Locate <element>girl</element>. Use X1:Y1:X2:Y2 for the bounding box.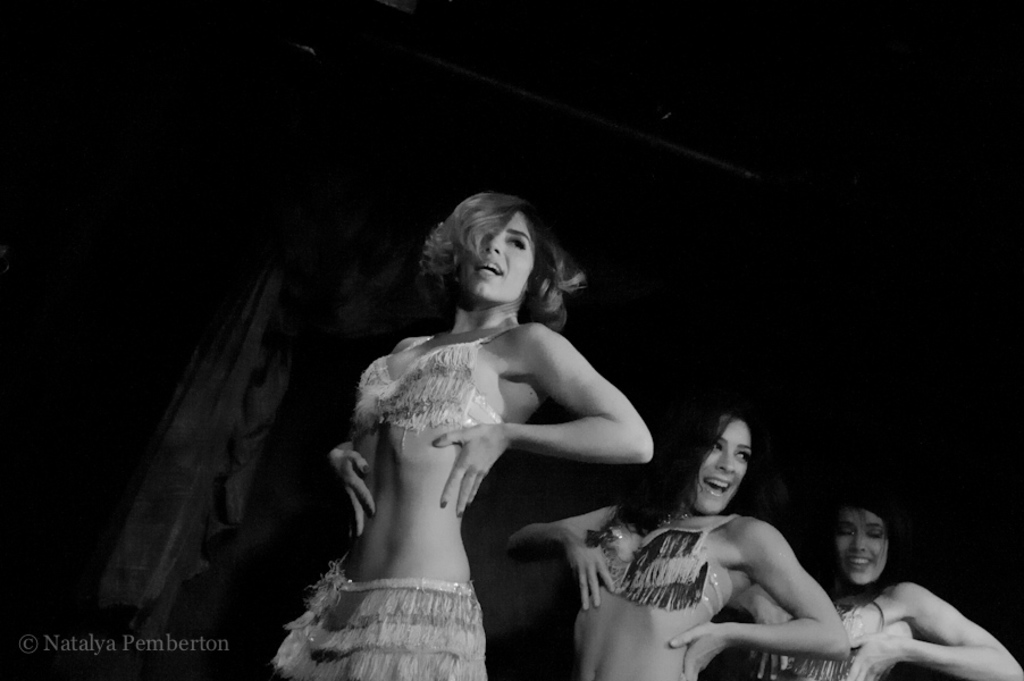
727:497:1023:678.
